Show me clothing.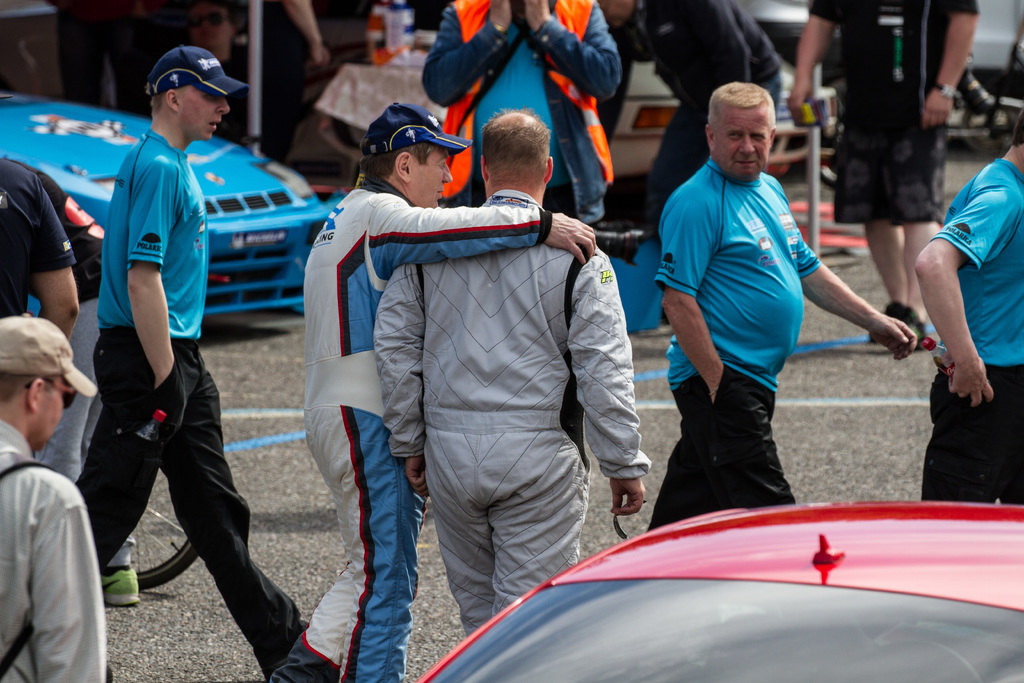
clothing is here: bbox=[646, 155, 819, 529].
